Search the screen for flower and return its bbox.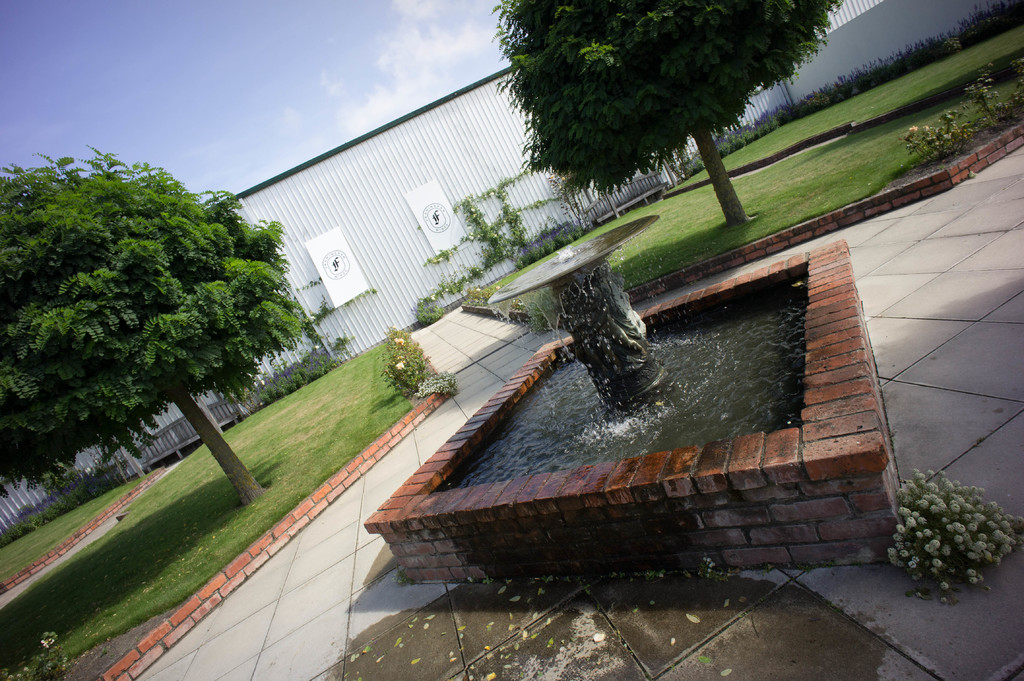
Found: 42,639,56,650.
